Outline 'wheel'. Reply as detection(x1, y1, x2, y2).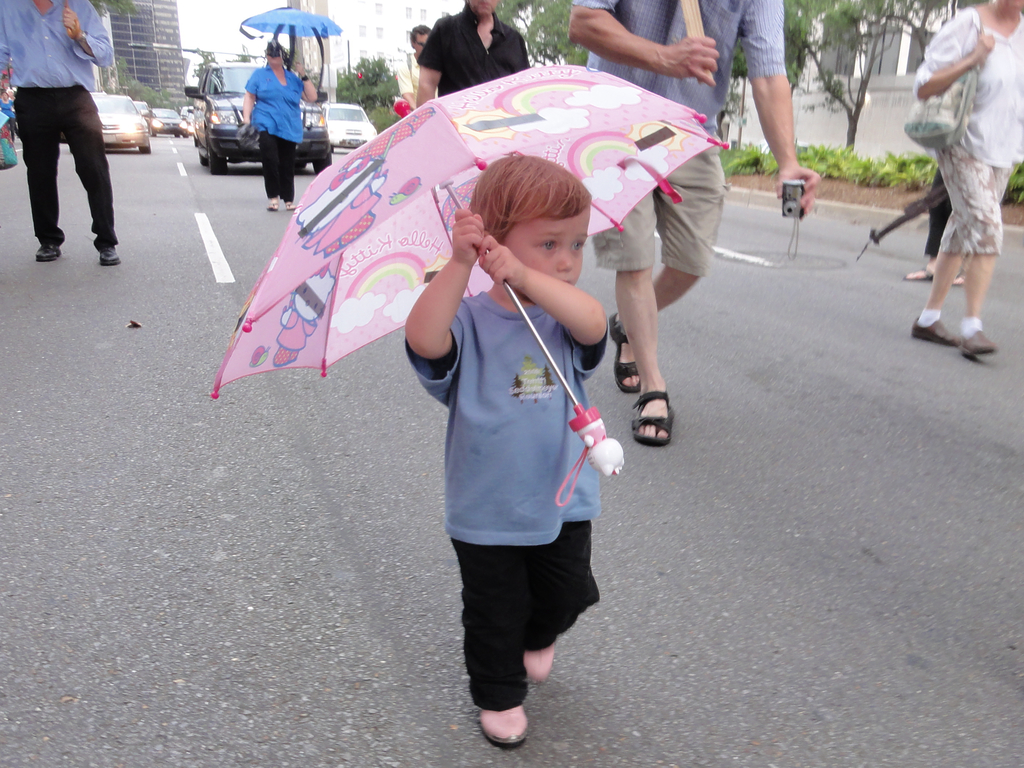
detection(129, 136, 147, 155).
